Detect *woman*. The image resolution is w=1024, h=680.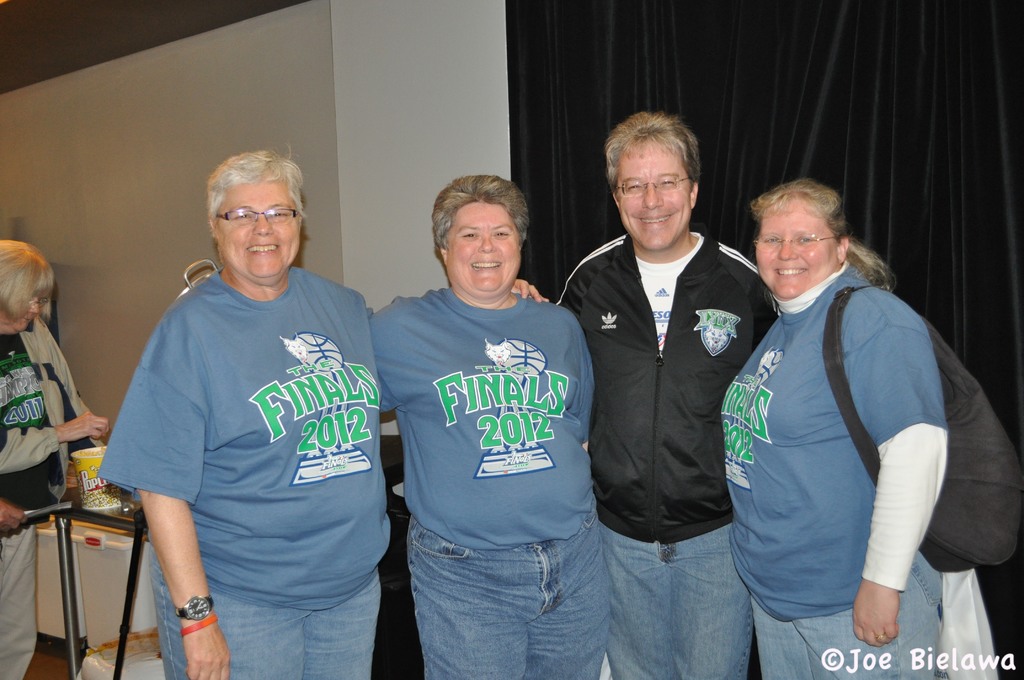
bbox=[99, 145, 548, 679].
